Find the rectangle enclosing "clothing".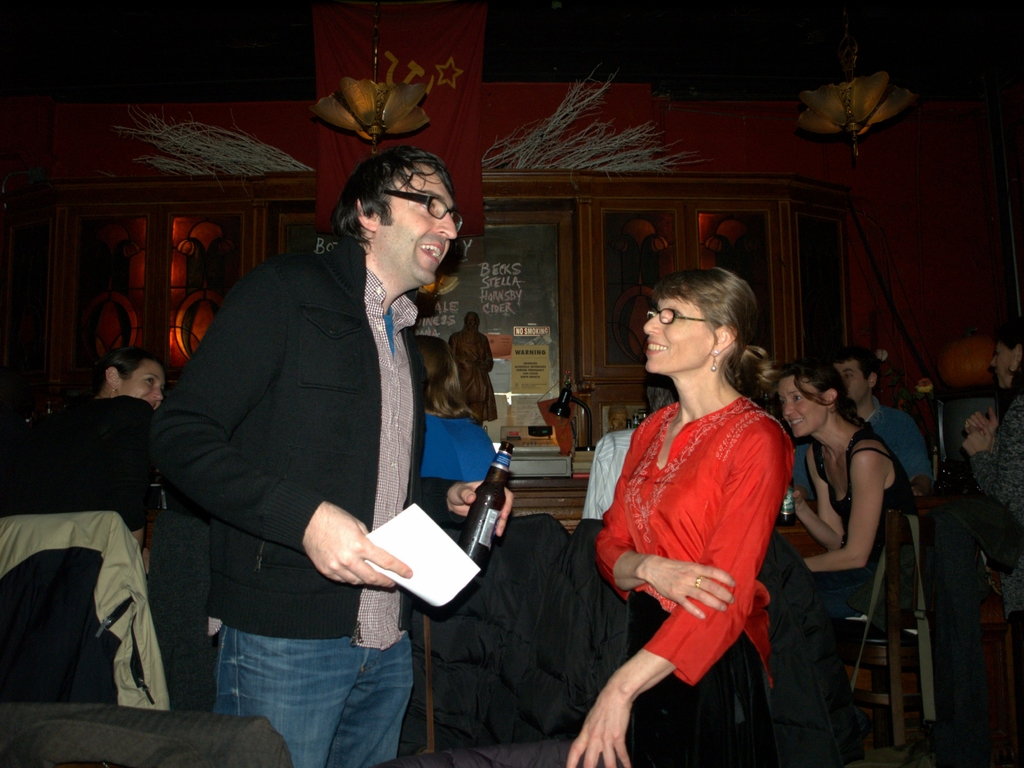
bbox=(861, 379, 1023, 610).
